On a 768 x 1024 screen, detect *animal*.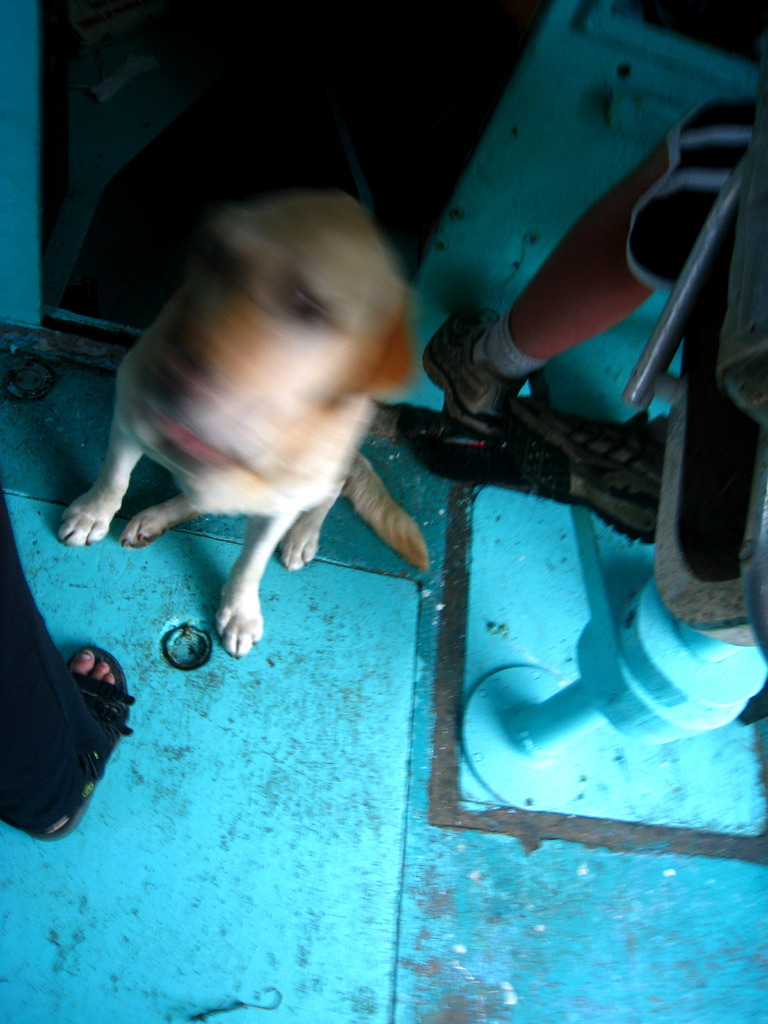
Rect(55, 192, 429, 657).
